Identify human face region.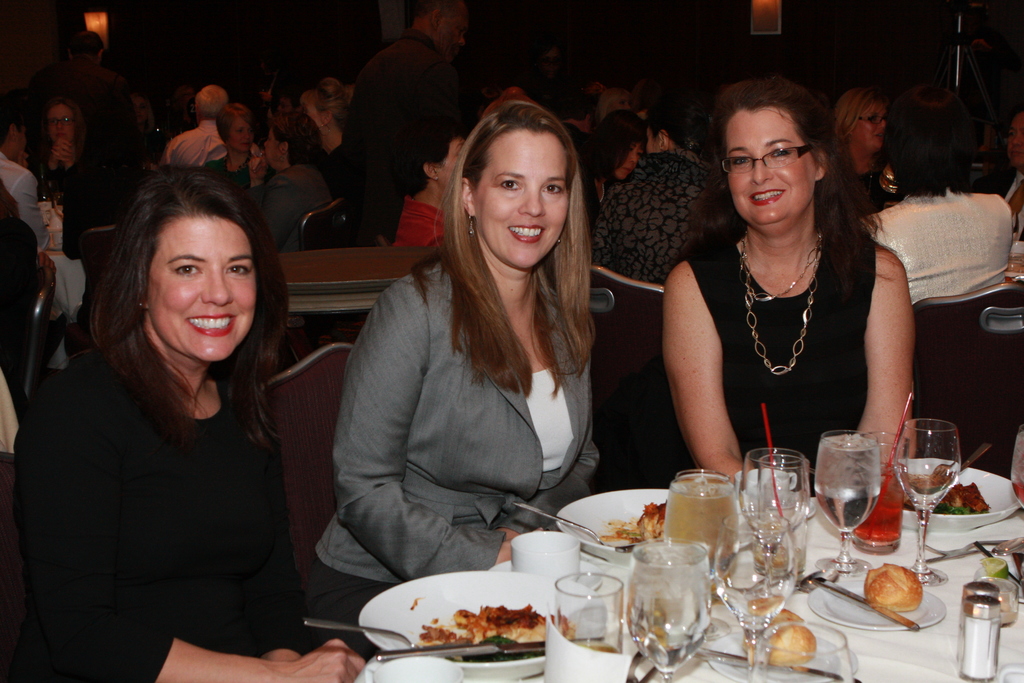
Region: [480,135,566,267].
